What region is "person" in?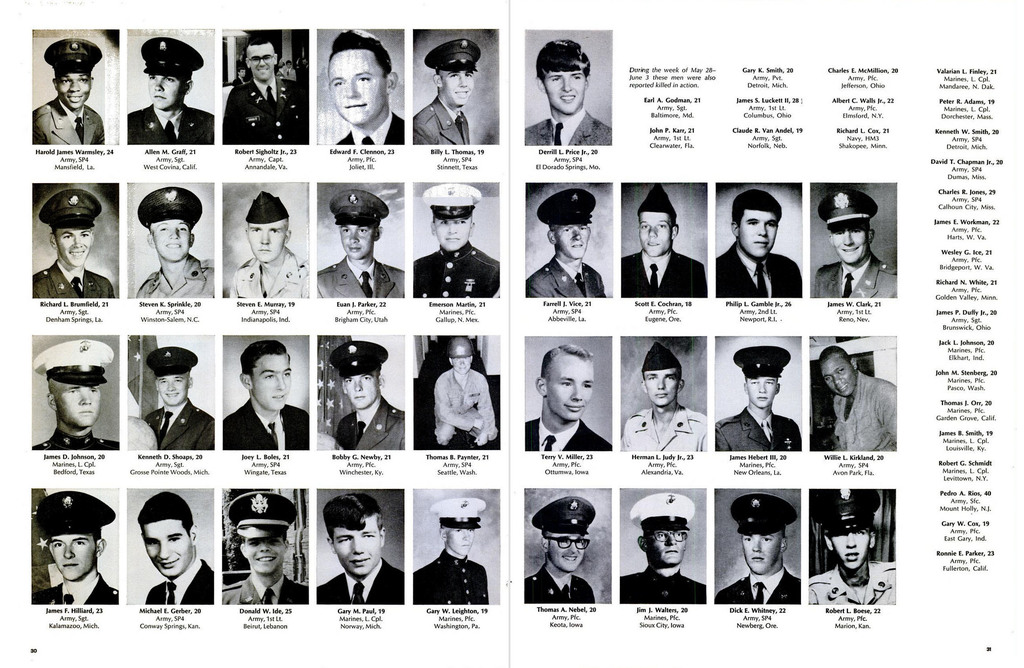
box=[716, 192, 804, 300].
